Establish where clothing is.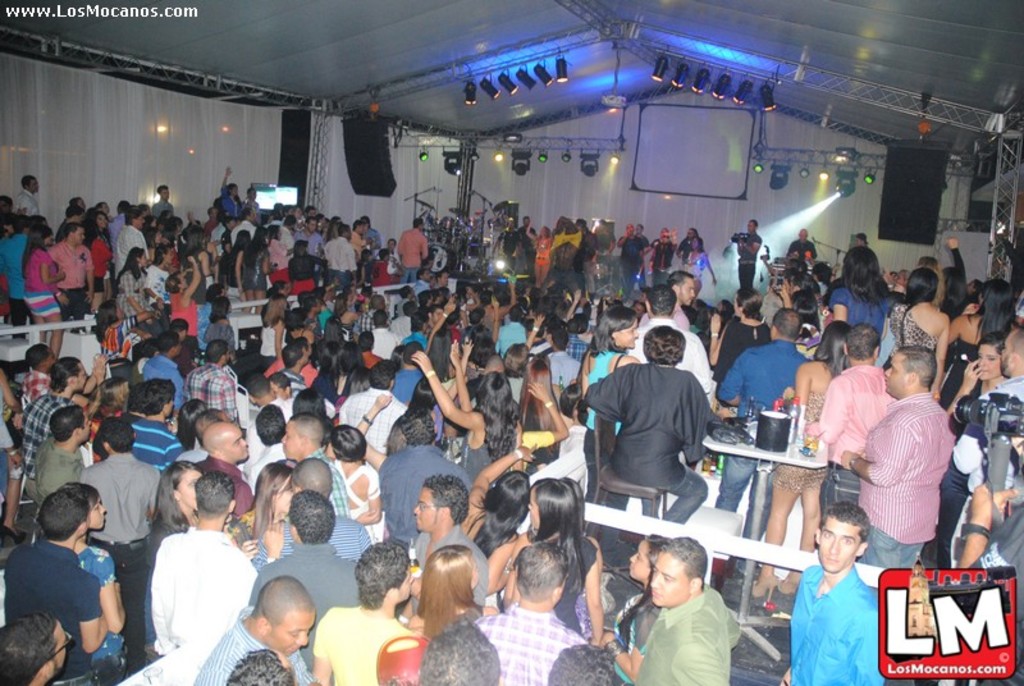
Established at (x1=247, y1=543, x2=362, y2=676).
